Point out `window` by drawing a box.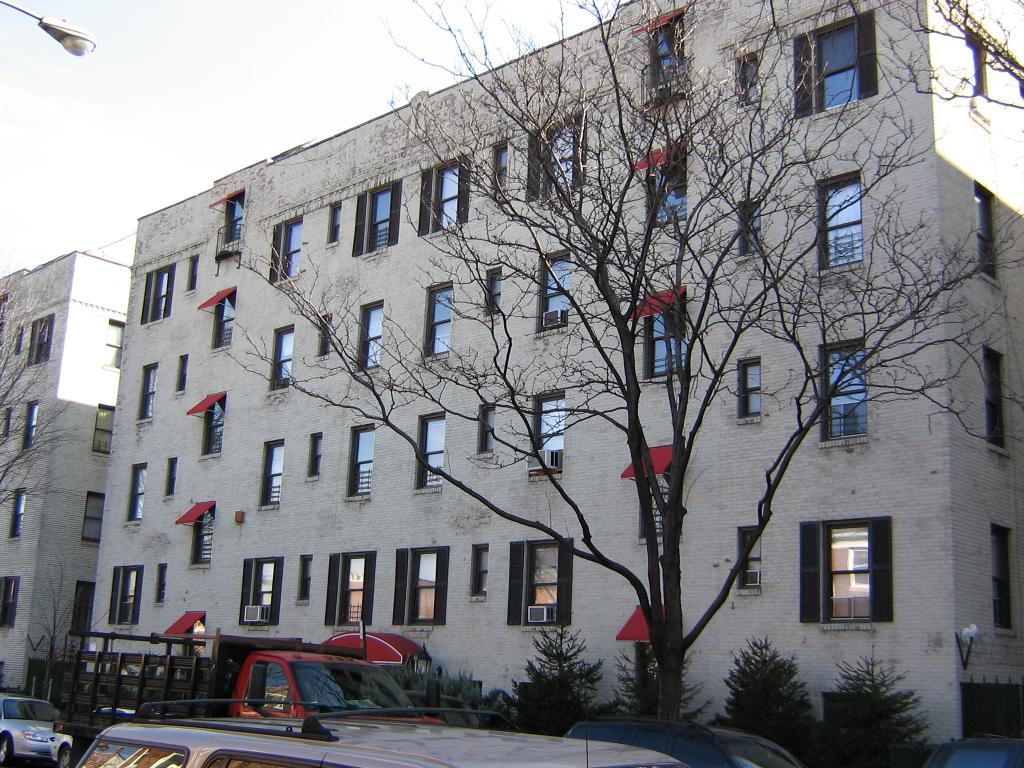
bbox(93, 404, 115, 454).
